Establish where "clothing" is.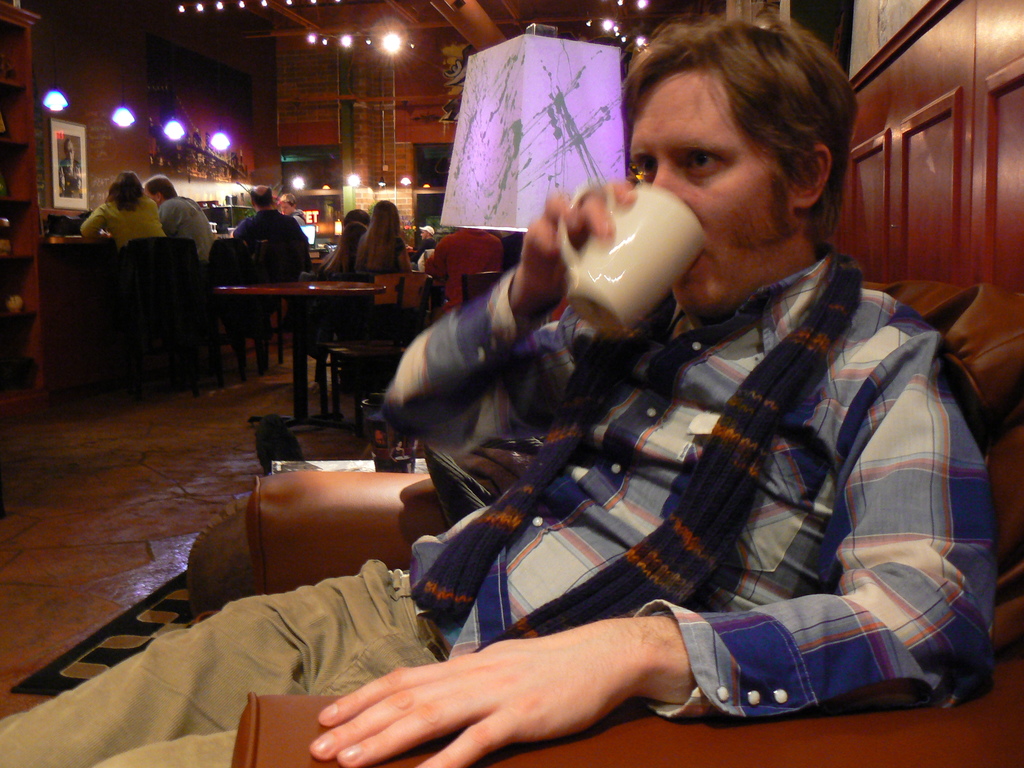
Established at bbox=(234, 207, 316, 333).
